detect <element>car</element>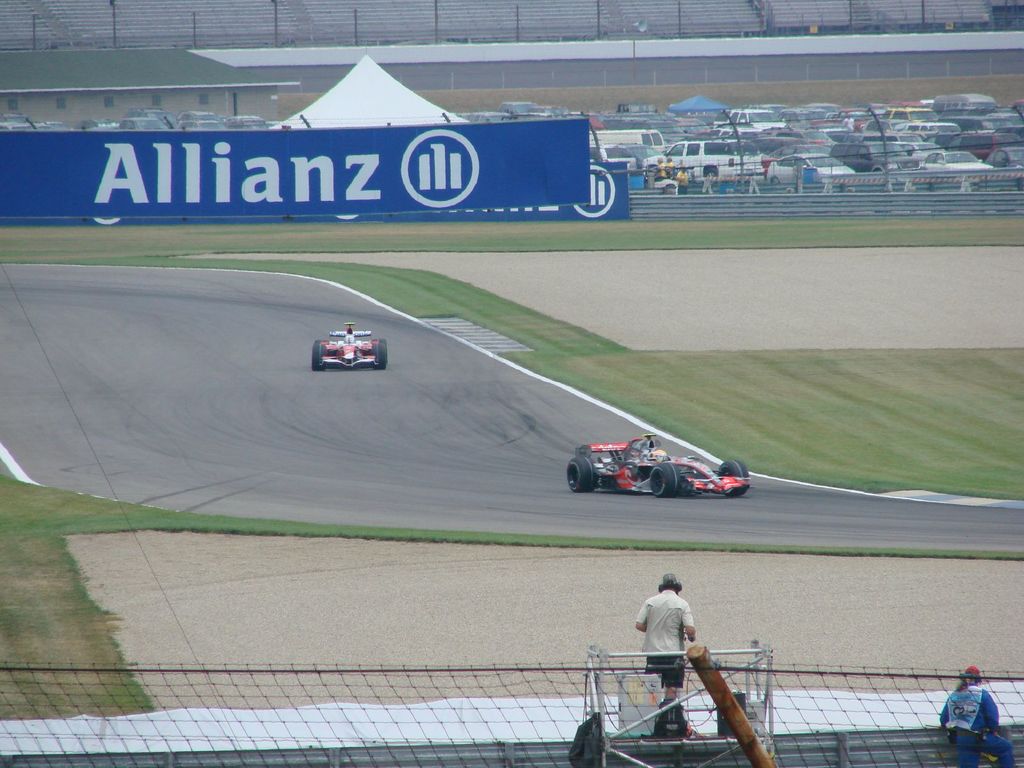
bbox(312, 320, 387, 367)
